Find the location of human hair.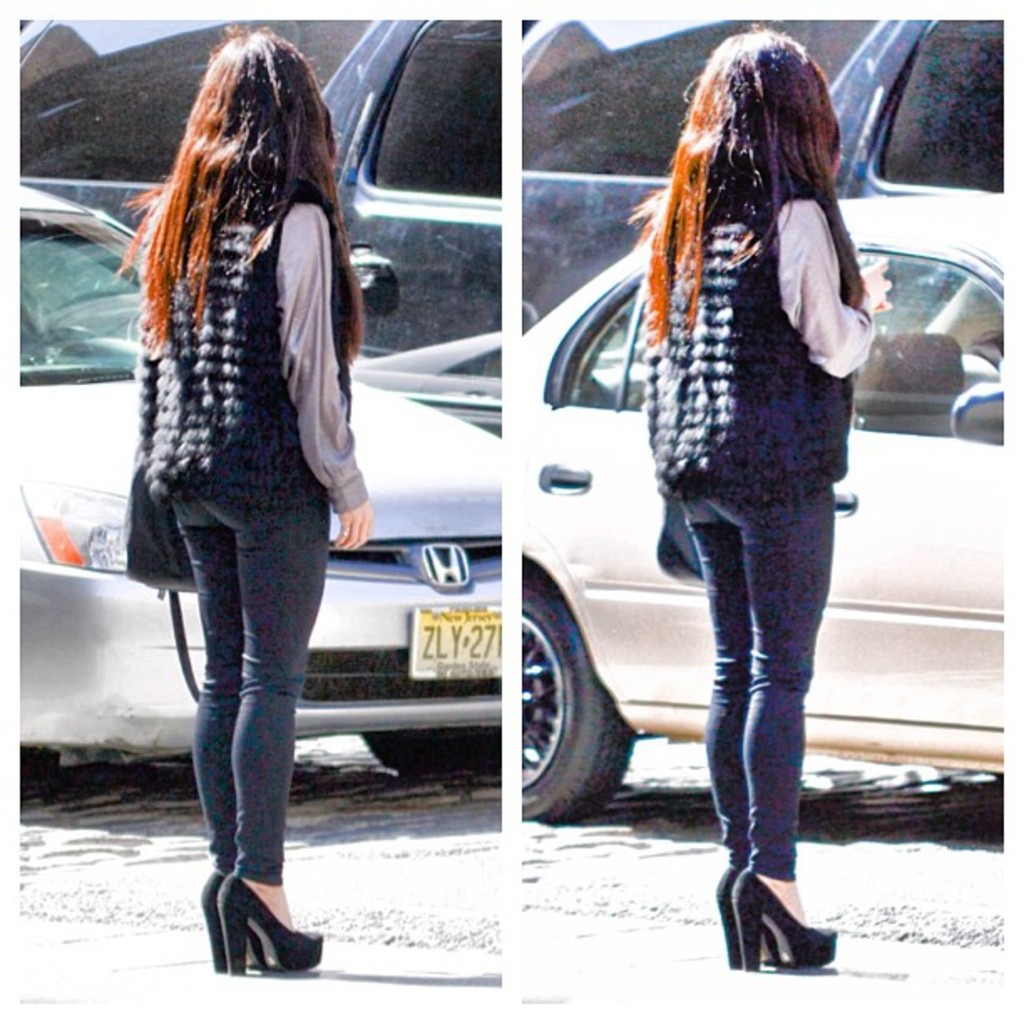
Location: <region>107, 23, 360, 371</region>.
